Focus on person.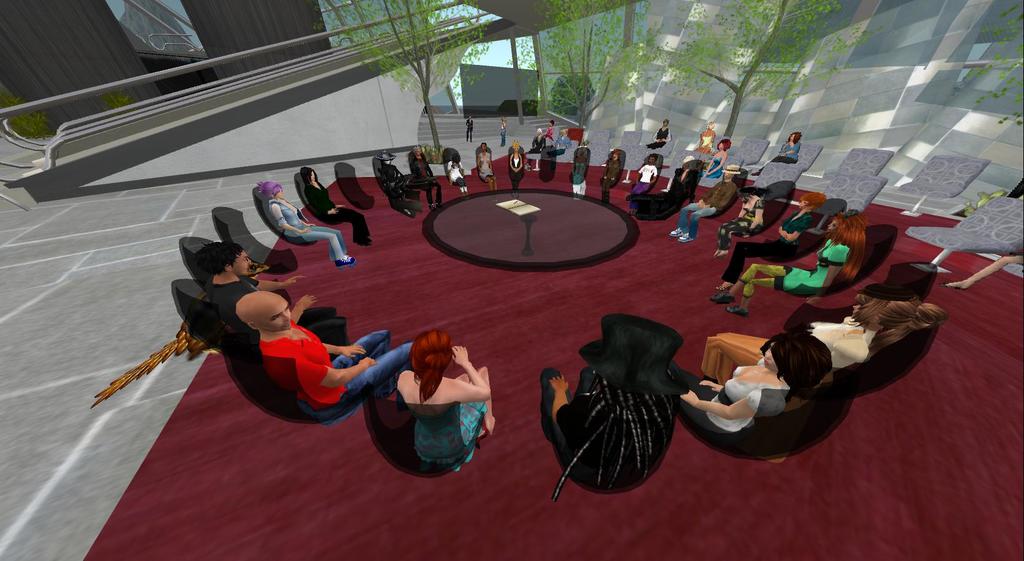
Focused at locate(235, 291, 415, 413).
